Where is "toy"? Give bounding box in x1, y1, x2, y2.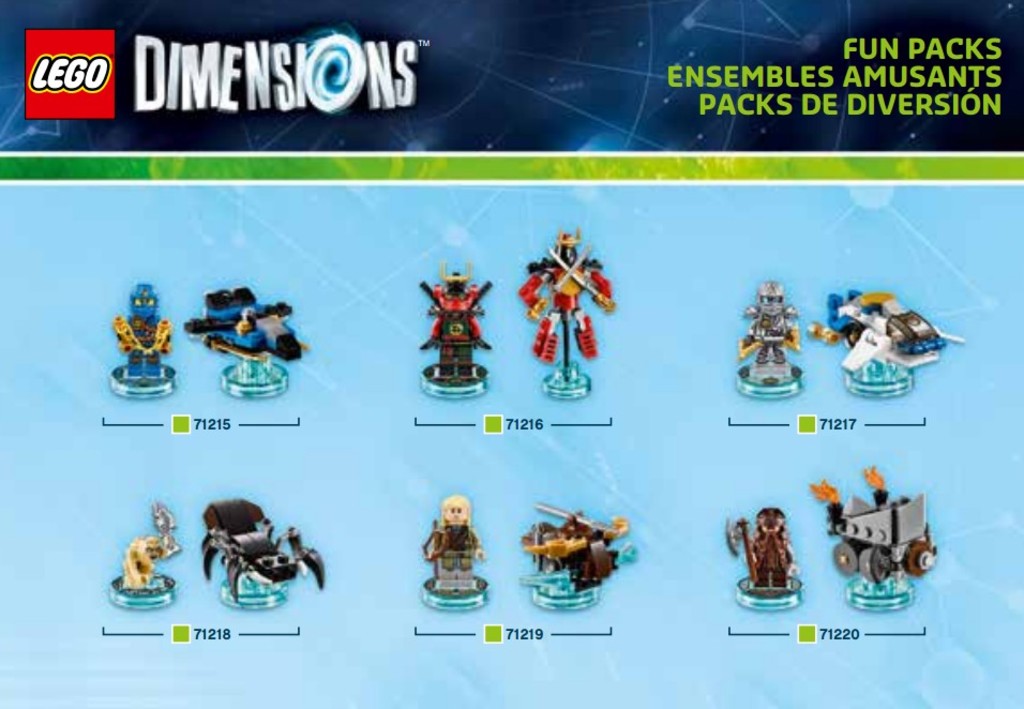
517, 224, 616, 402.
